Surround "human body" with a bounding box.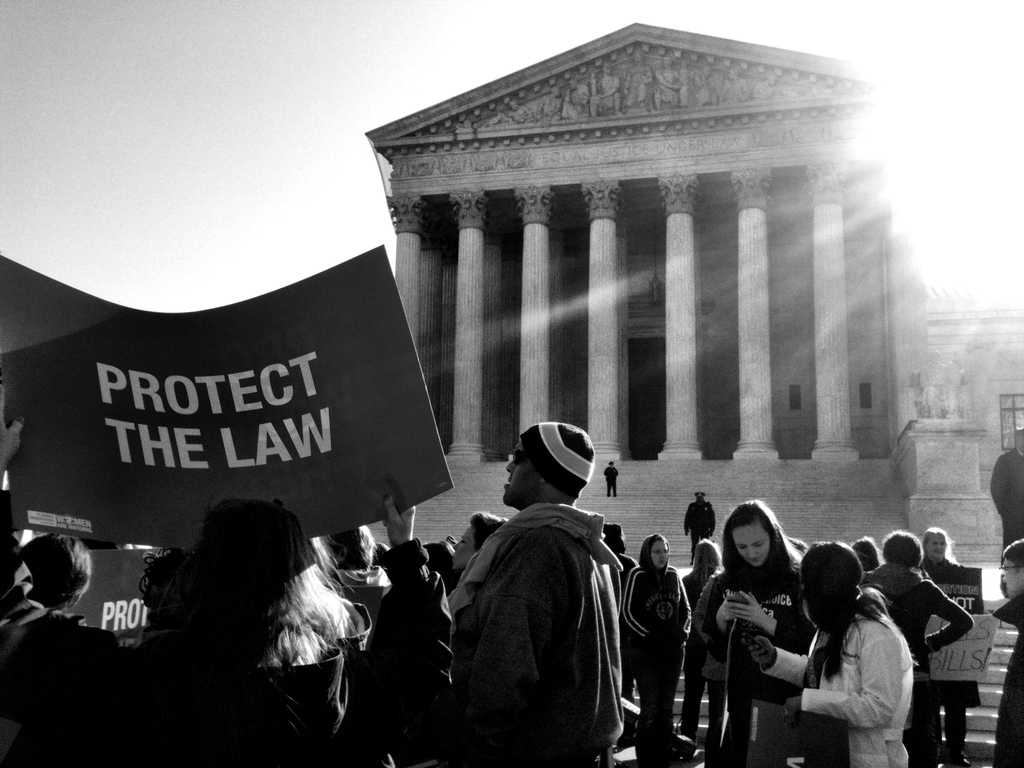
[left=924, top=524, right=957, bottom=593].
